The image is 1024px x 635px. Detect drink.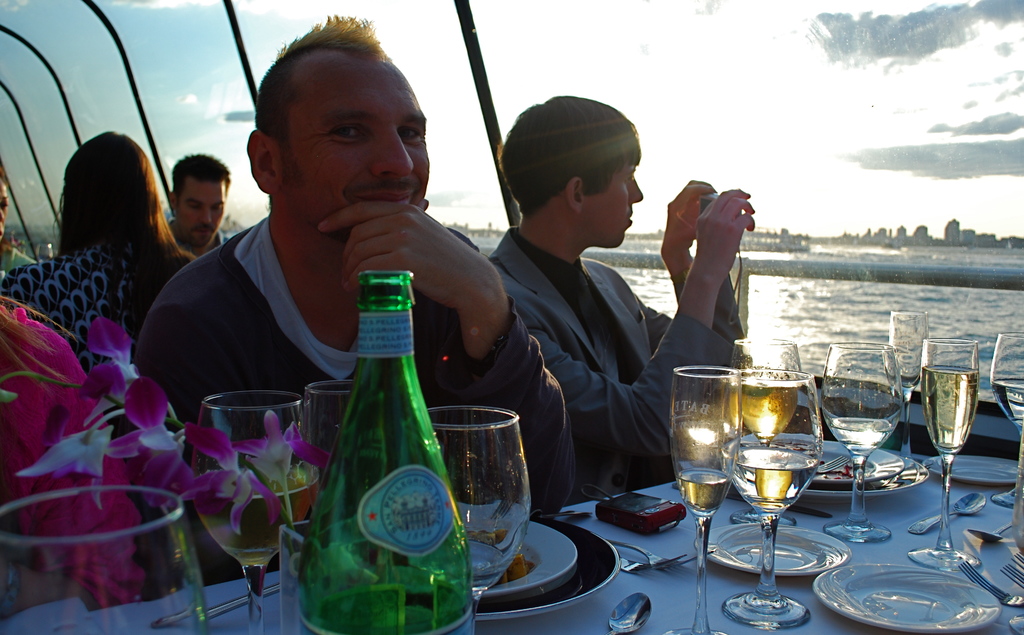
Detection: [x1=189, y1=477, x2=309, y2=564].
